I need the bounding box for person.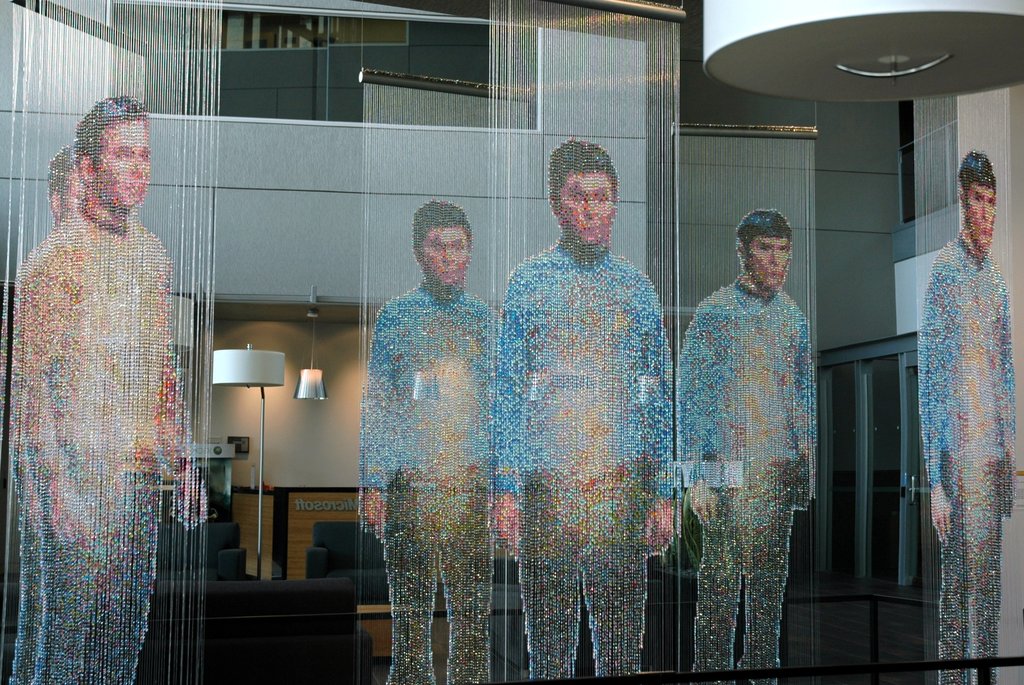
Here it is: 674/206/825/684.
